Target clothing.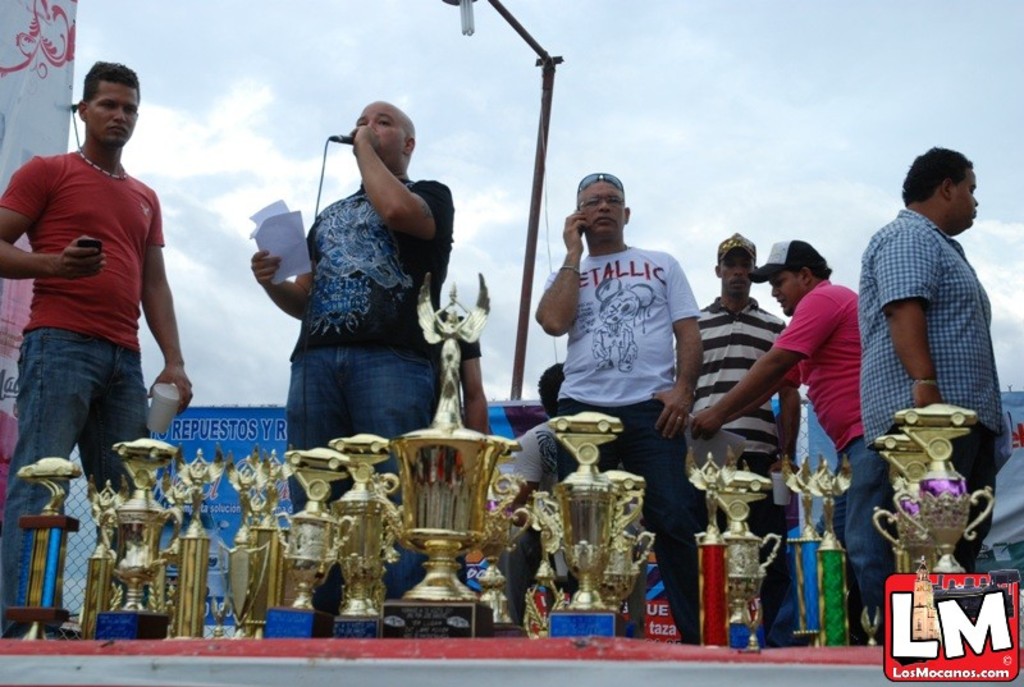
Target region: bbox(486, 407, 562, 627).
